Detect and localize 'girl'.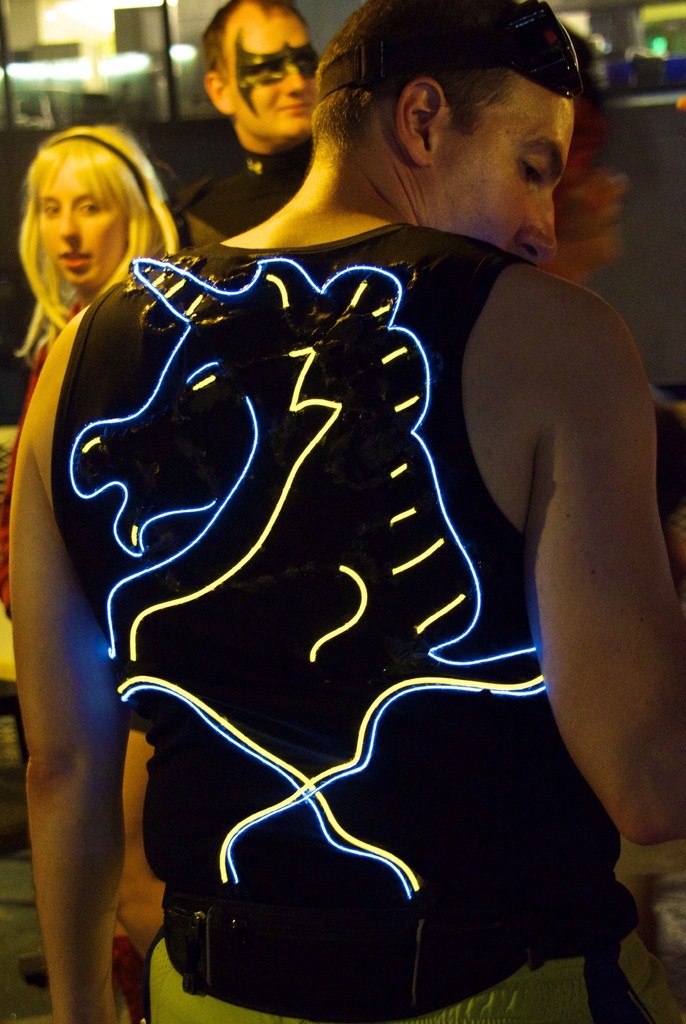
Localized at 0,127,196,979.
